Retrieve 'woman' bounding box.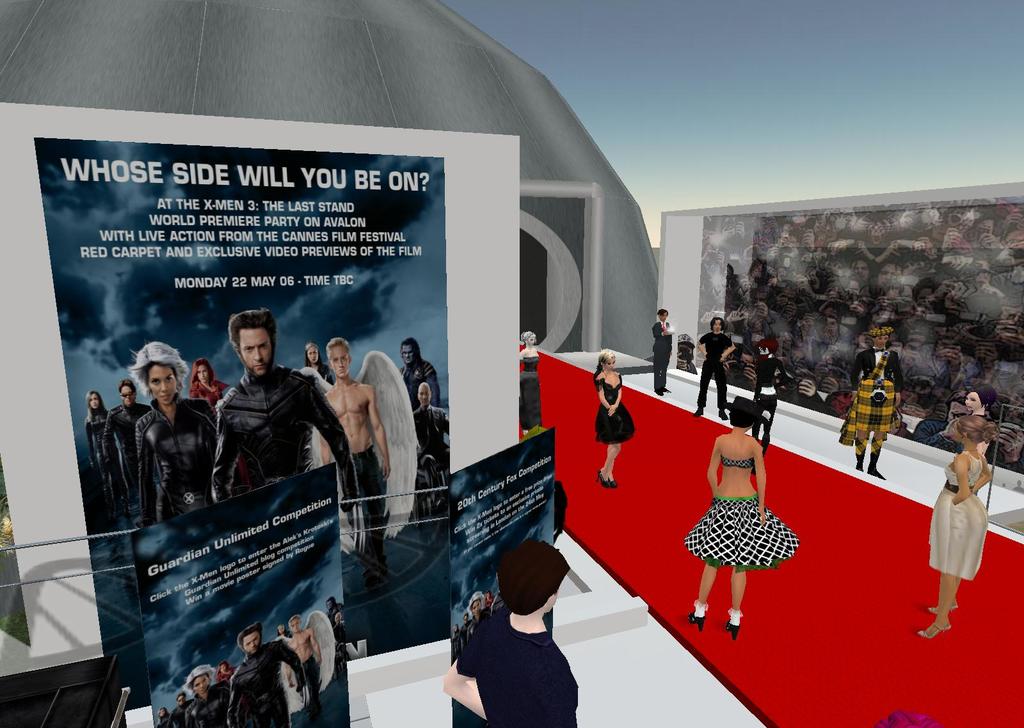
Bounding box: 186/359/228/409.
